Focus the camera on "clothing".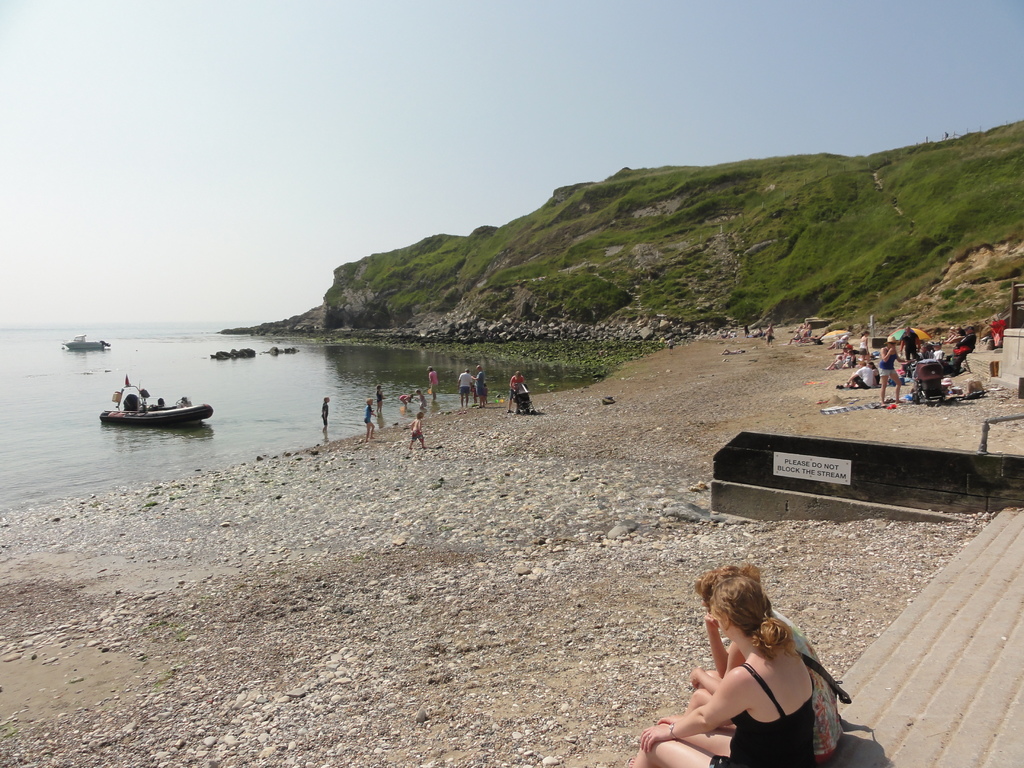
Focus region: (428,372,439,390).
